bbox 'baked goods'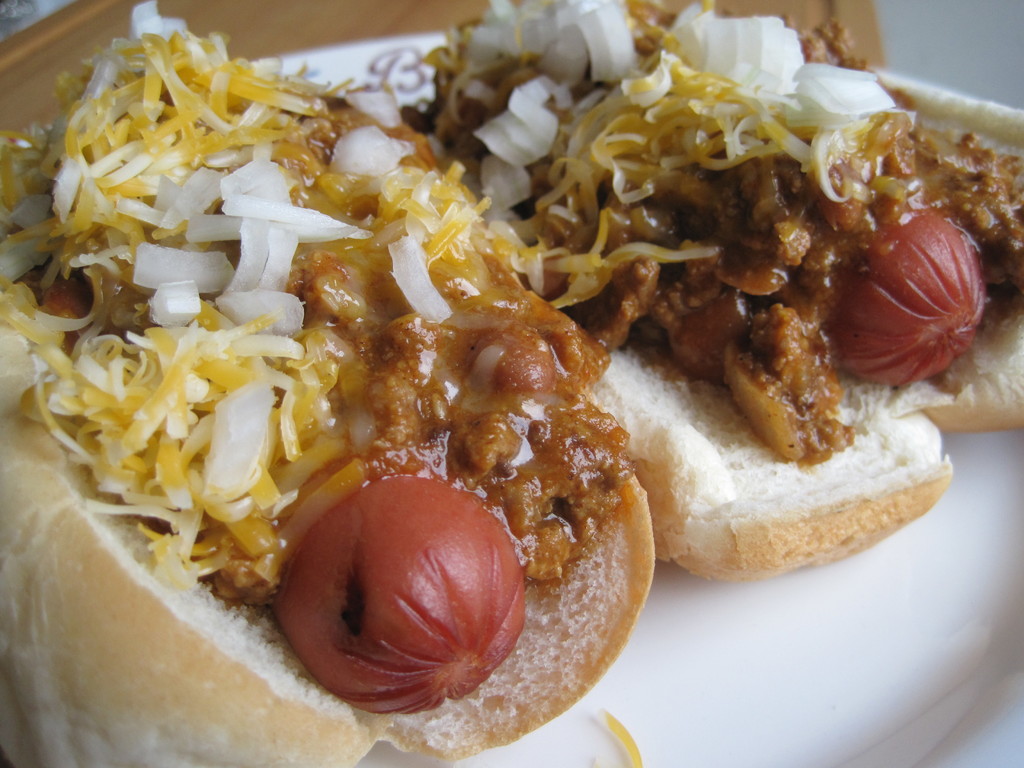
{"left": 602, "top": 340, "right": 947, "bottom": 582}
